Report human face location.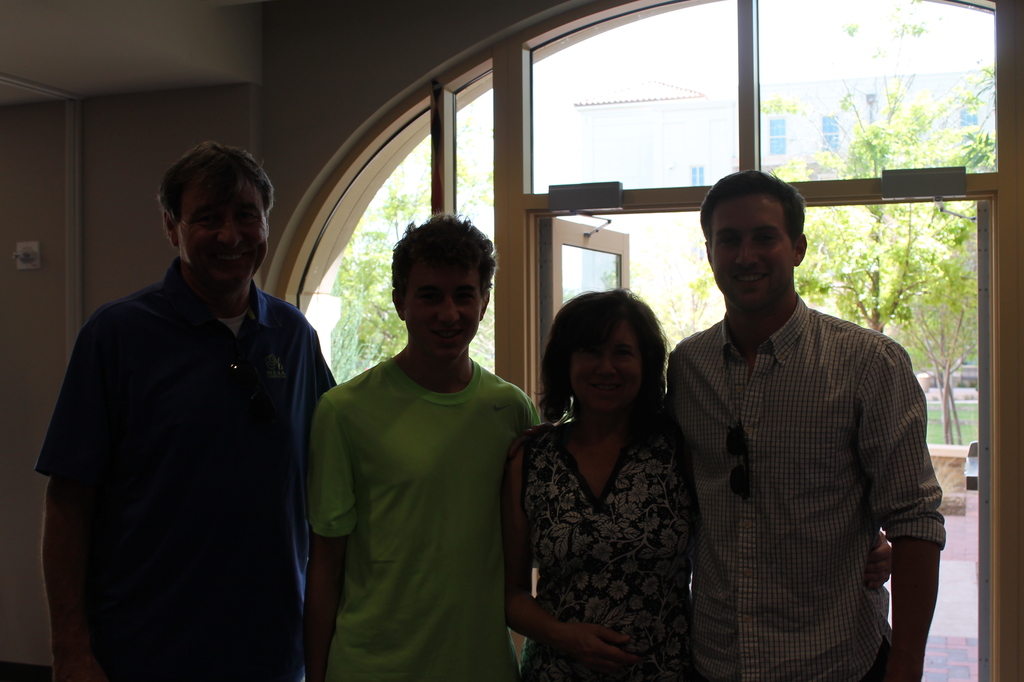
Report: 569:322:643:422.
